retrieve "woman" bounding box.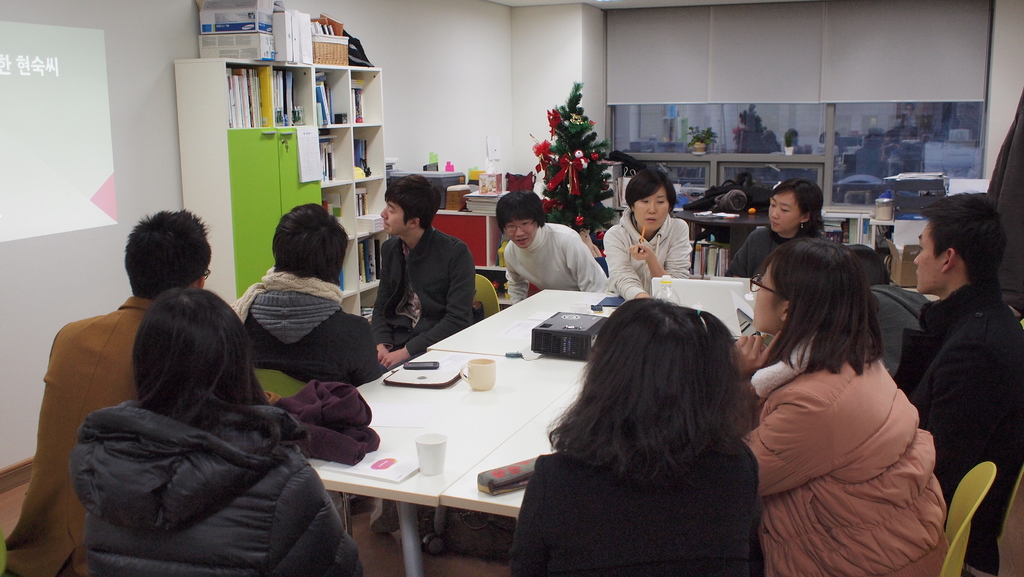
Bounding box: Rect(732, 205, 945, 576).
